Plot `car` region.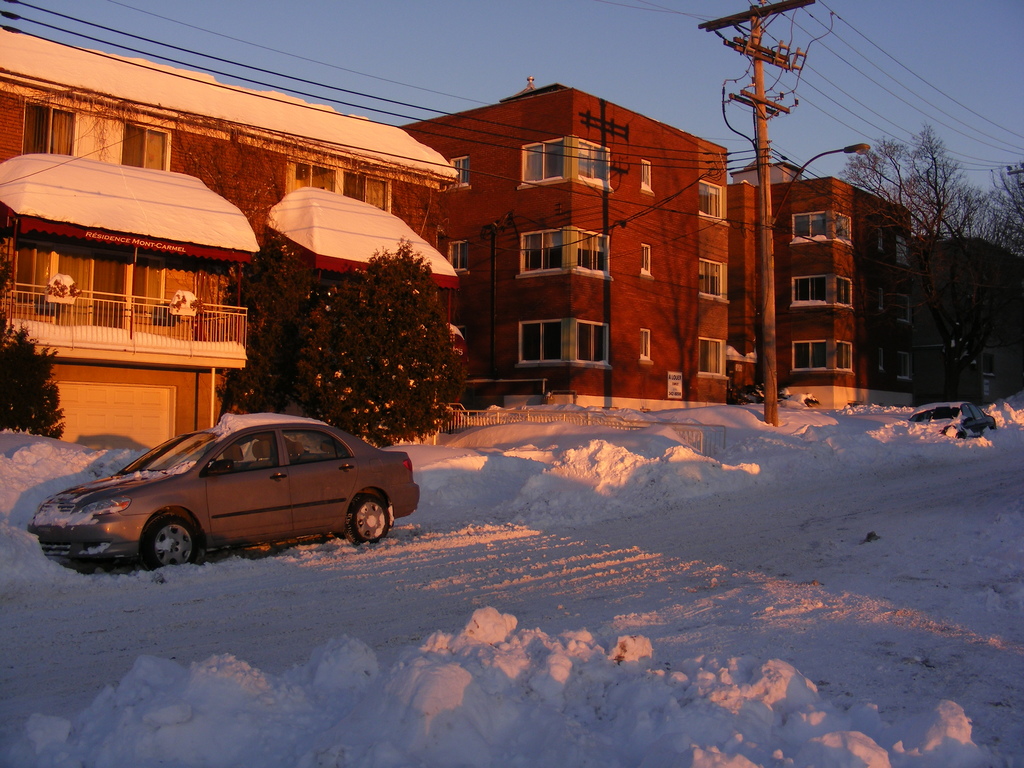
Plotted at select_region(905, 396, 996, 436).
